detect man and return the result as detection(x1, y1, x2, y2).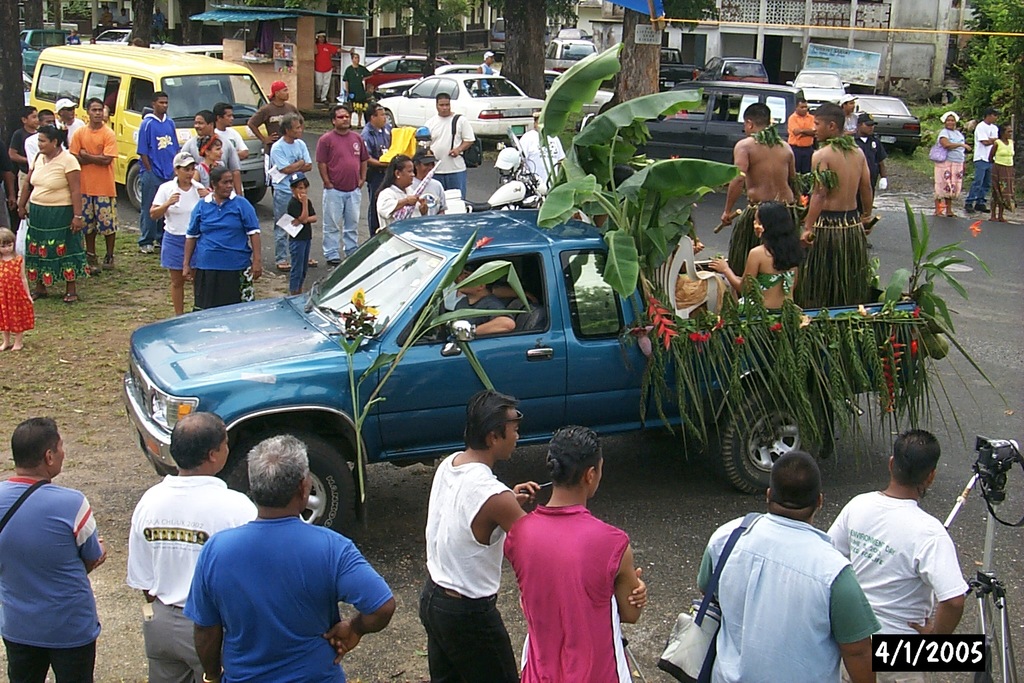
detection(502, 424, 648, 682).
